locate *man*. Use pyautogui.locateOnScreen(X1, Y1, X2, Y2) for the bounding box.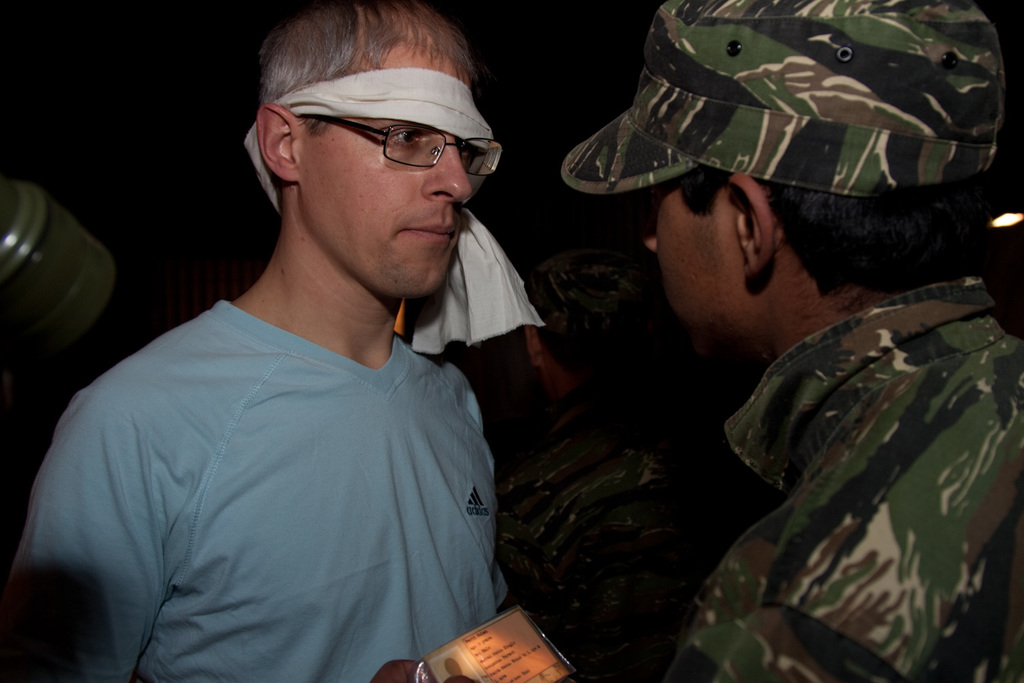
pyautogui.locateOnScreen(504, 217, 770, 682).
